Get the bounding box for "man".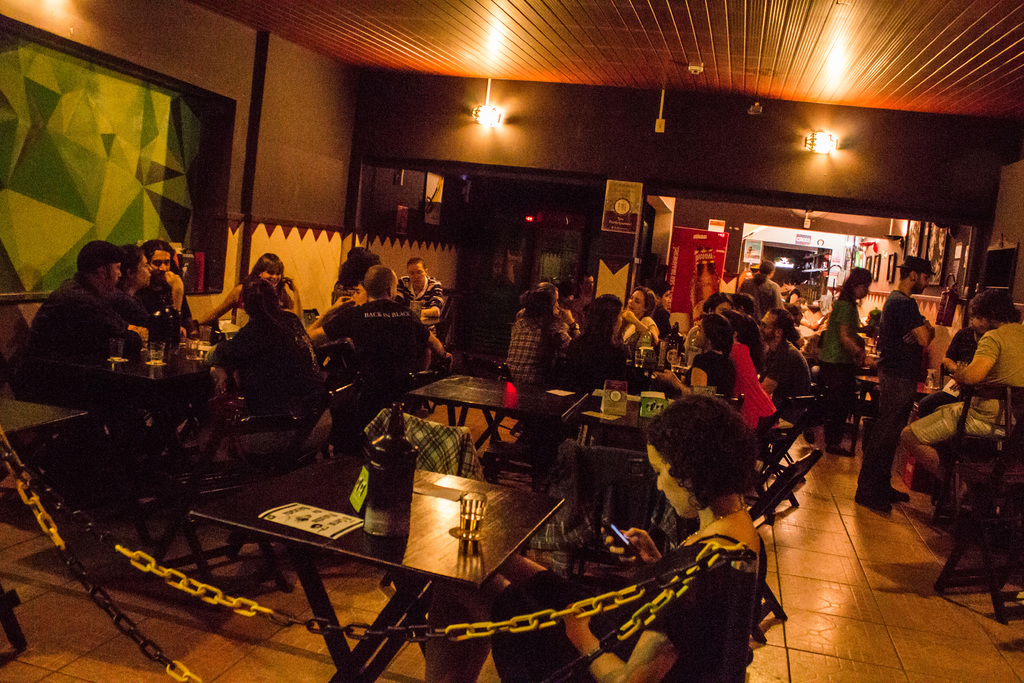
<region>901, 295, 1023, 502</region>.
